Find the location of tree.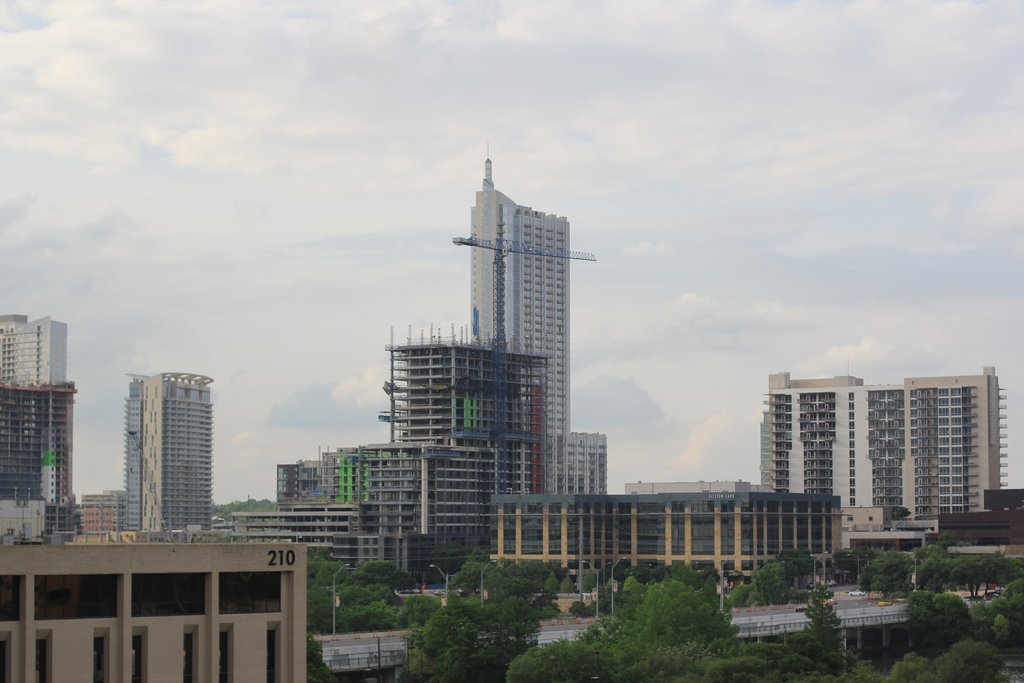
Location: [x1=774, y1=546, x2=823, y2=589].
